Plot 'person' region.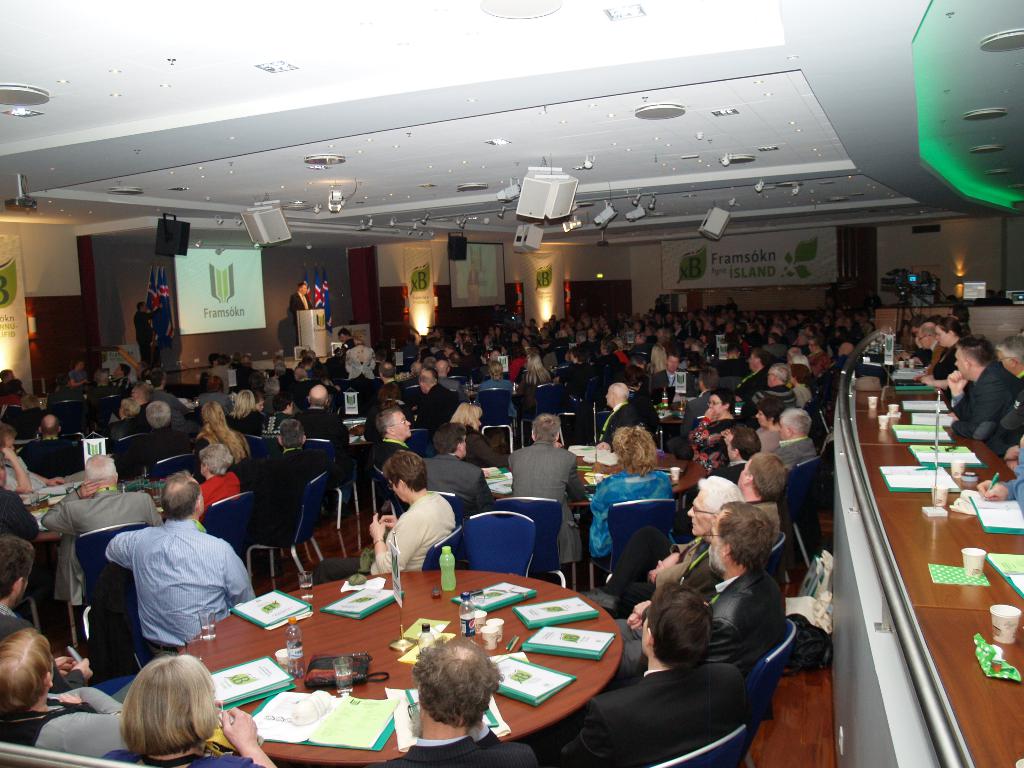
Plotted at [96, 660, 293, 767].
